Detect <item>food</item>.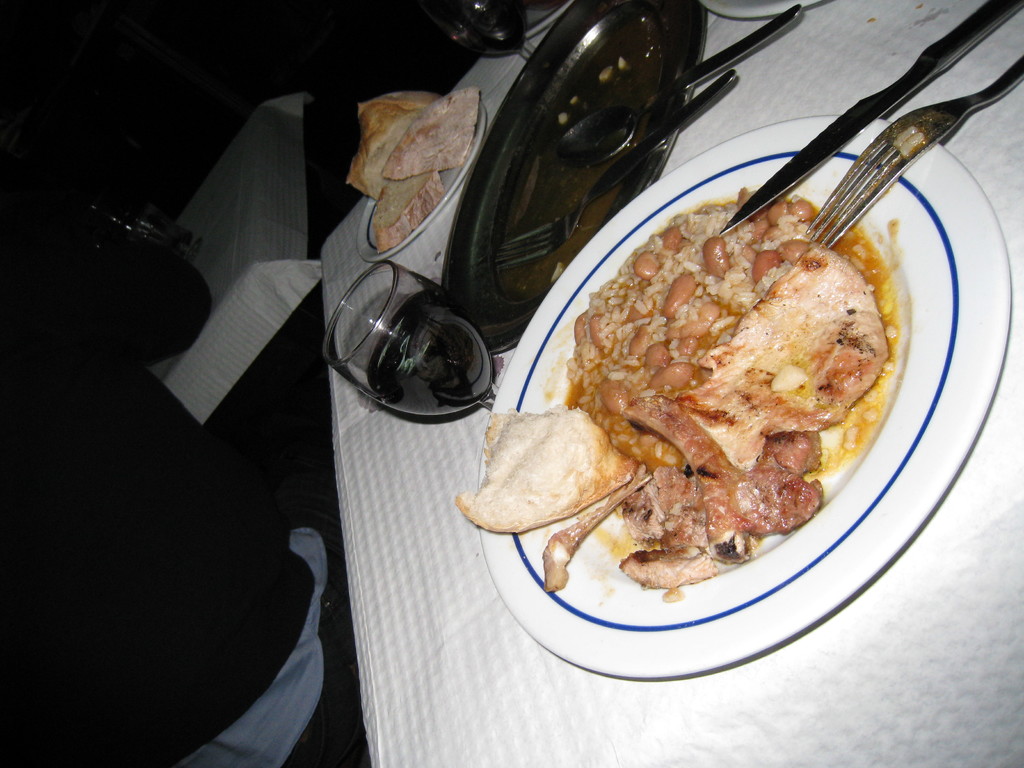
Detected at 345/97/408/204.
